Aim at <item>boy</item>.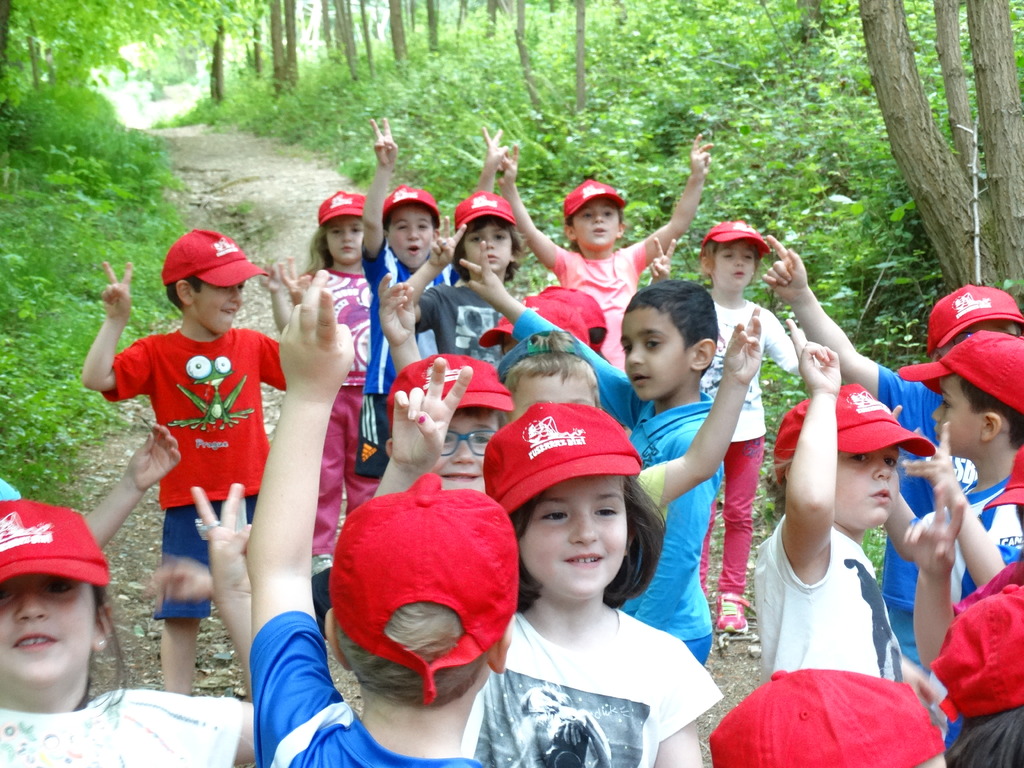
Aimed at bbox=[461, 241, 724, 668].
